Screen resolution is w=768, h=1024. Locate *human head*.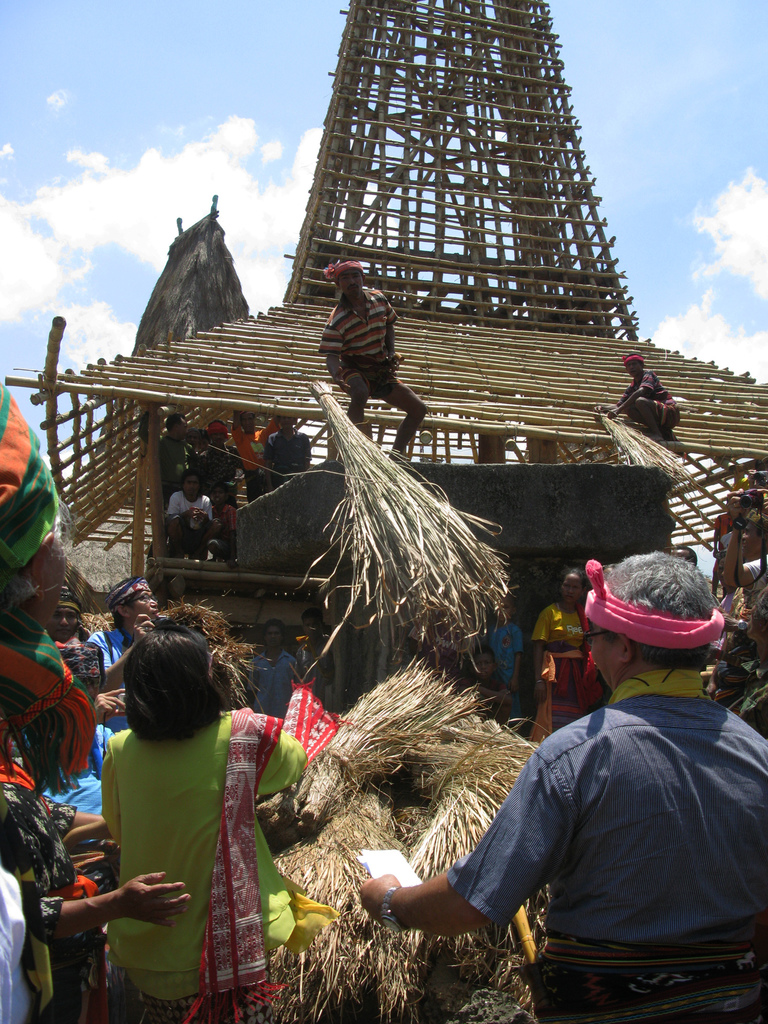
rect(123, 626, 225, 745).
